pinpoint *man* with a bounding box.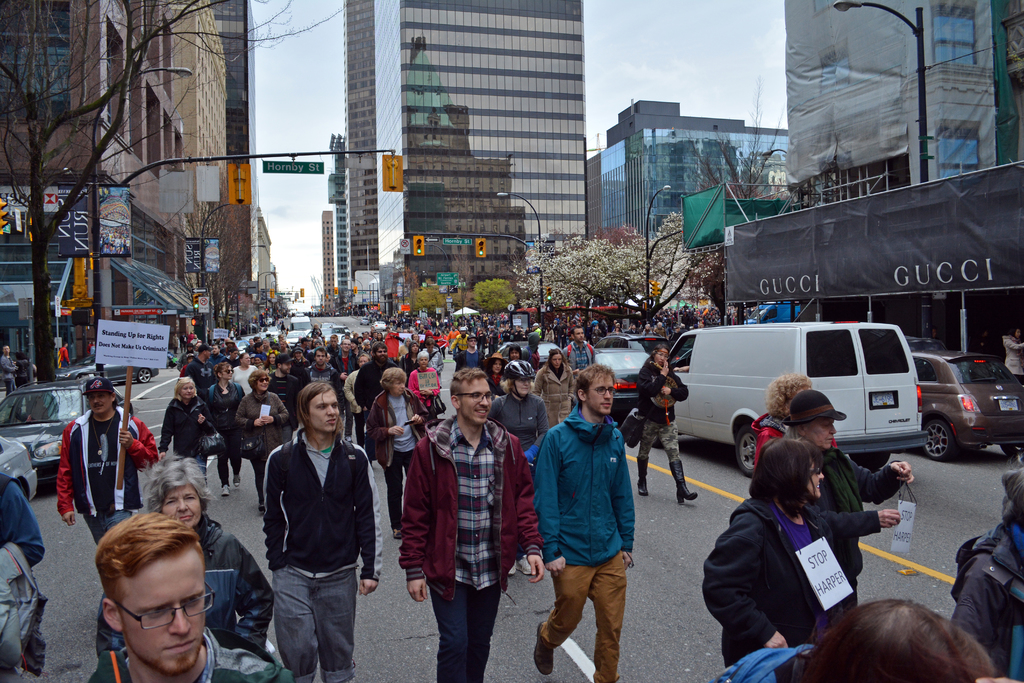
[x1=269, y1=356, x2=299, y2=441].
